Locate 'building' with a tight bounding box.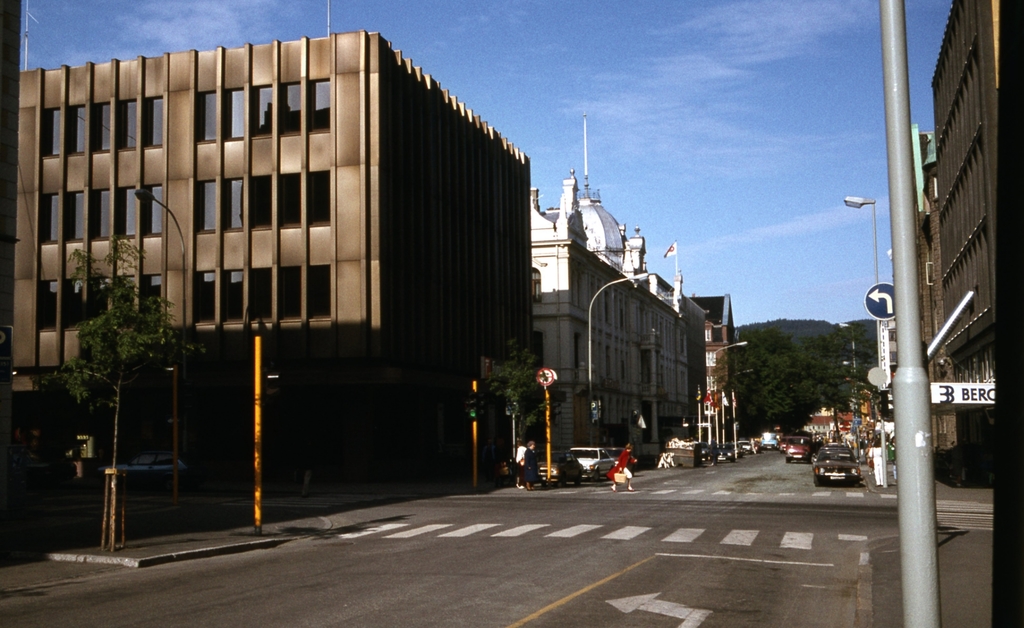
<box>687,299,708,439</box>.
